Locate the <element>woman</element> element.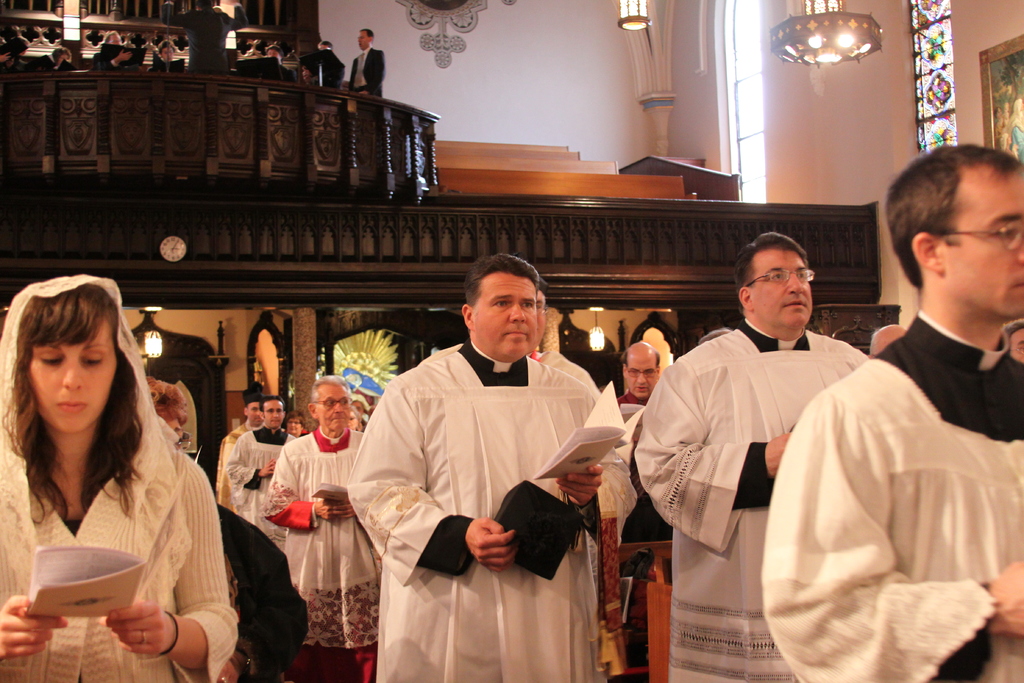
Element bbox: (x1=150, y1=42, x2=182, y2=70).
